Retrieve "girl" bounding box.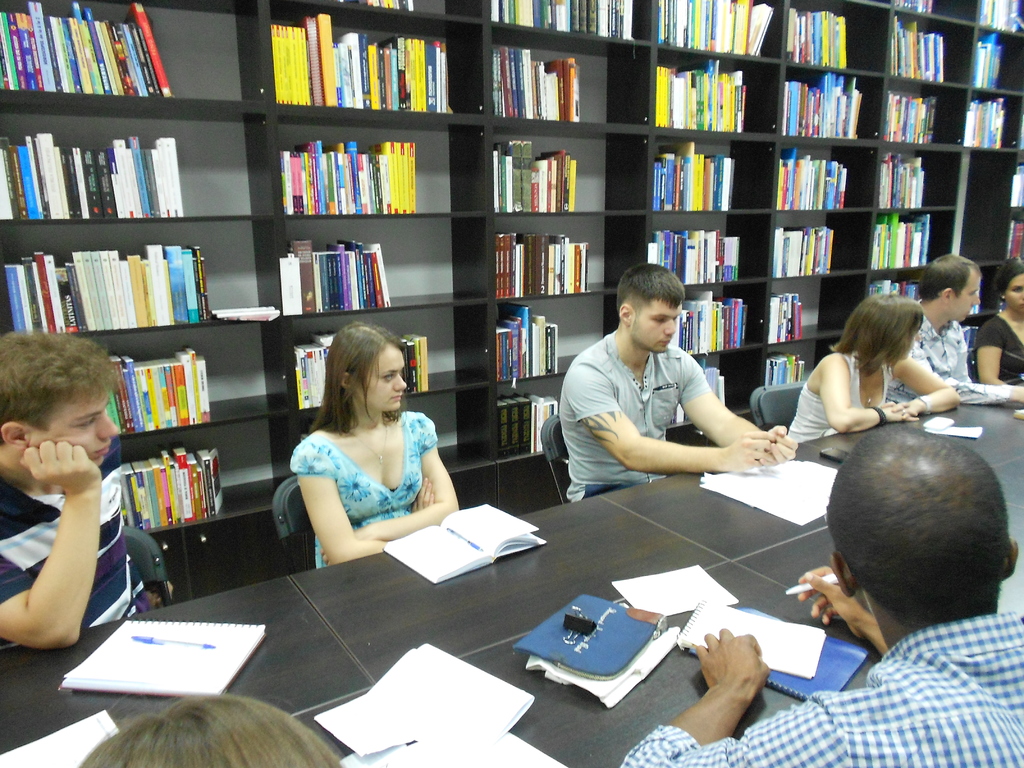
Bounding box: locate(287, 315, 464, 567).
